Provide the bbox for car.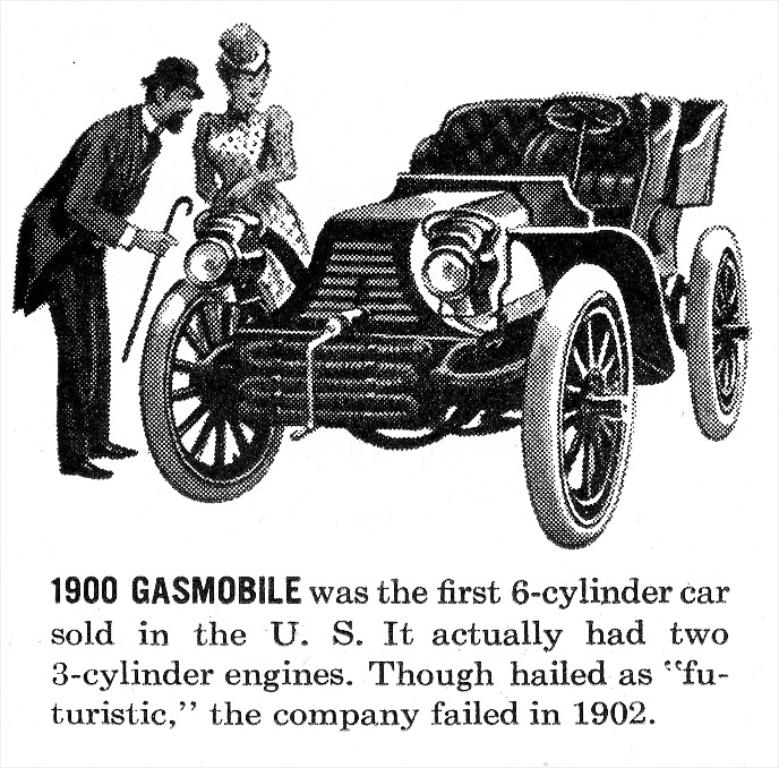
box(89, 59, 730, 540).
